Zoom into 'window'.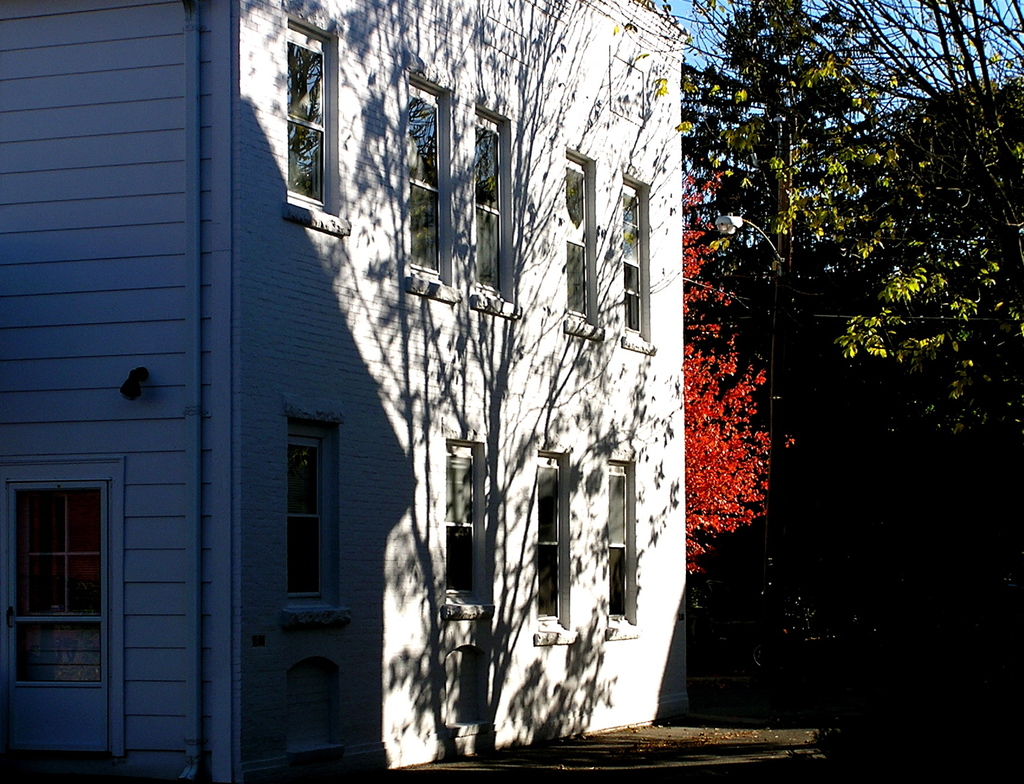
Zoom target: 260 29 330 202.
